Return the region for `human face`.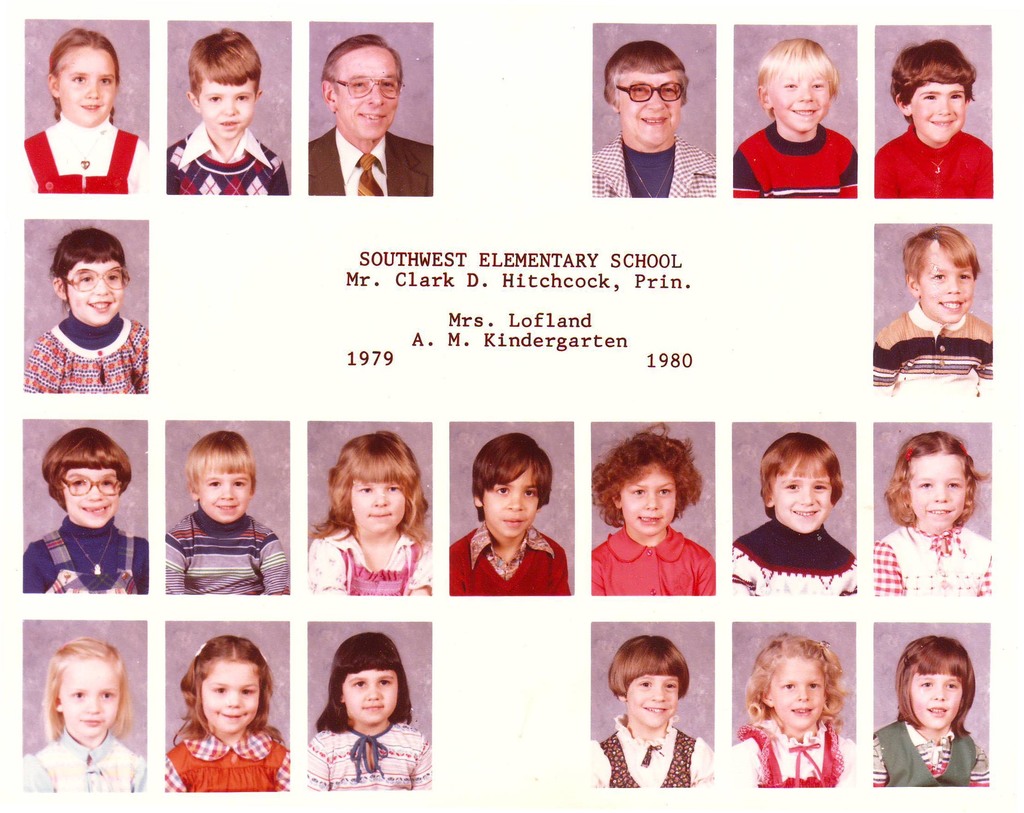
select_region(629, 674, 679, 726).
